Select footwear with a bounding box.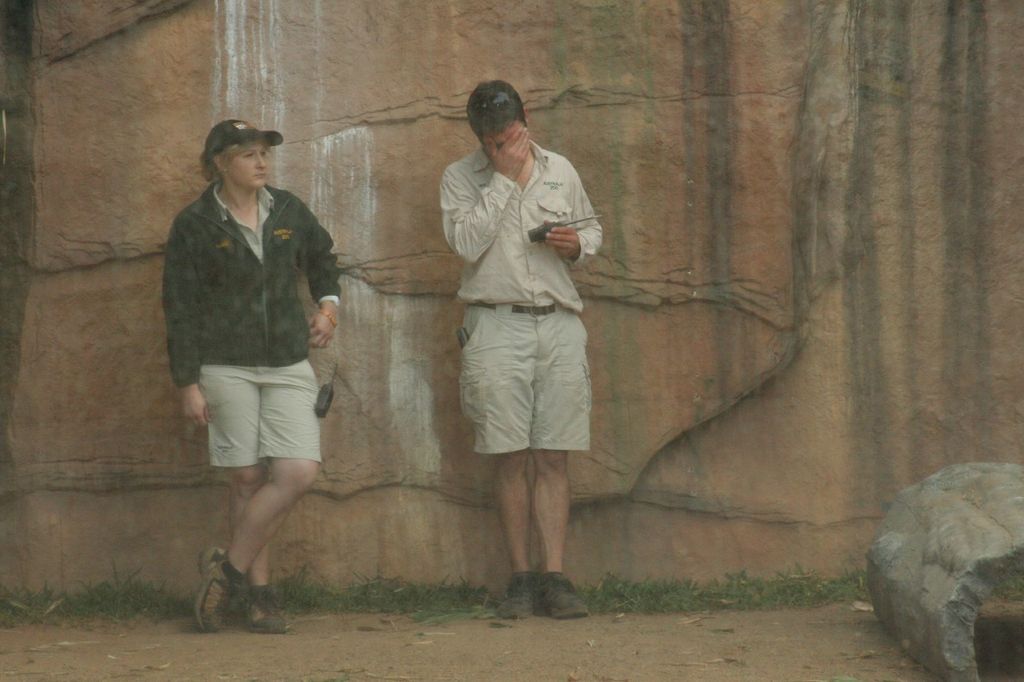
crop(236, 590, 285, 632).
